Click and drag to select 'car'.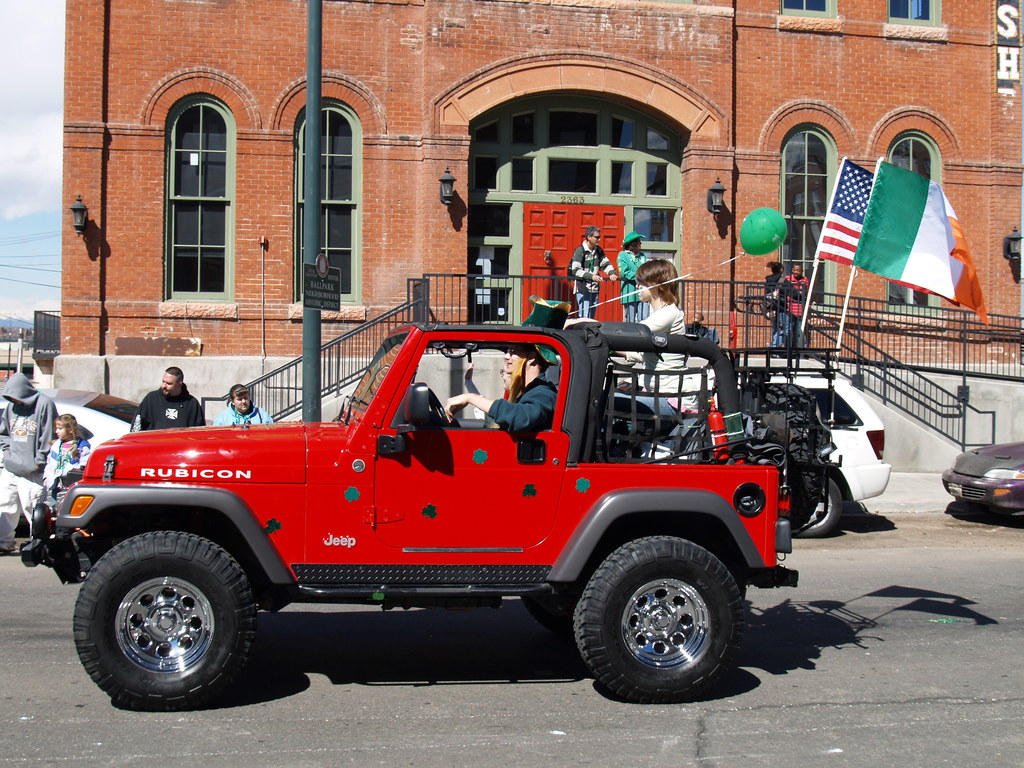
Selection: bbox=[0, 387, 213, 517].
